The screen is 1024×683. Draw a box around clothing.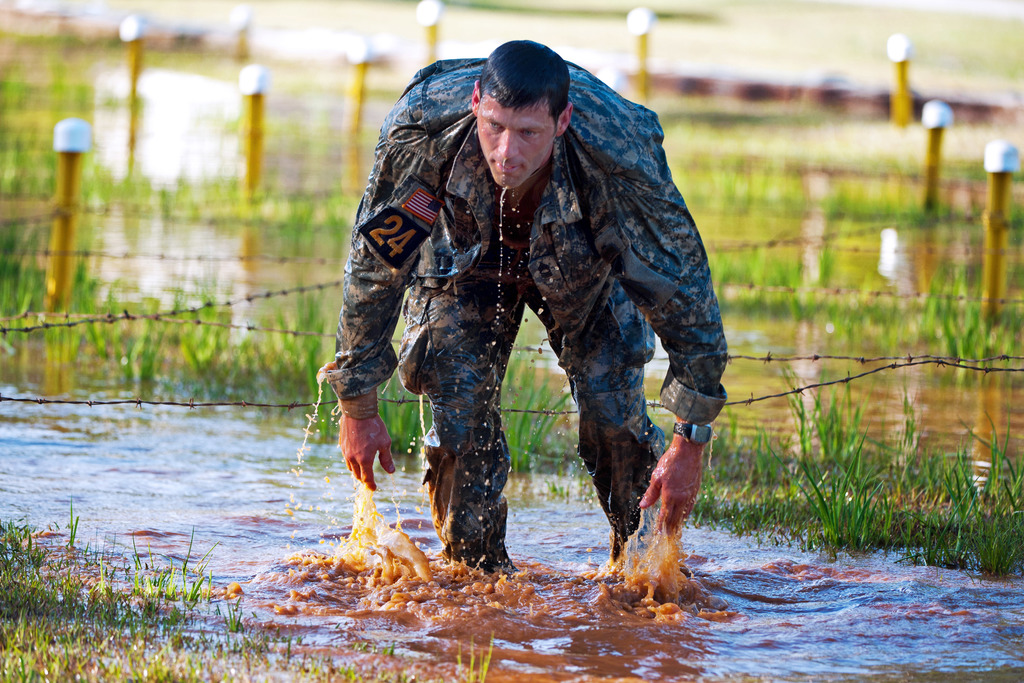
{"x1": 338, "y1": 28, "x2": 727, "y2": 549}.
